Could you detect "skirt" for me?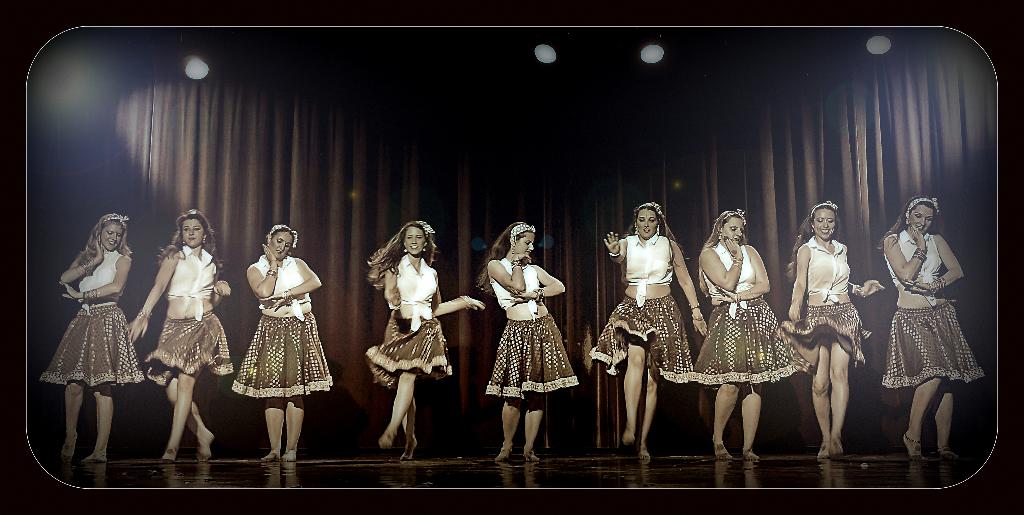
Detection result: {"left": 229, "top": 311, "right": 339, "bottom": 402}.
